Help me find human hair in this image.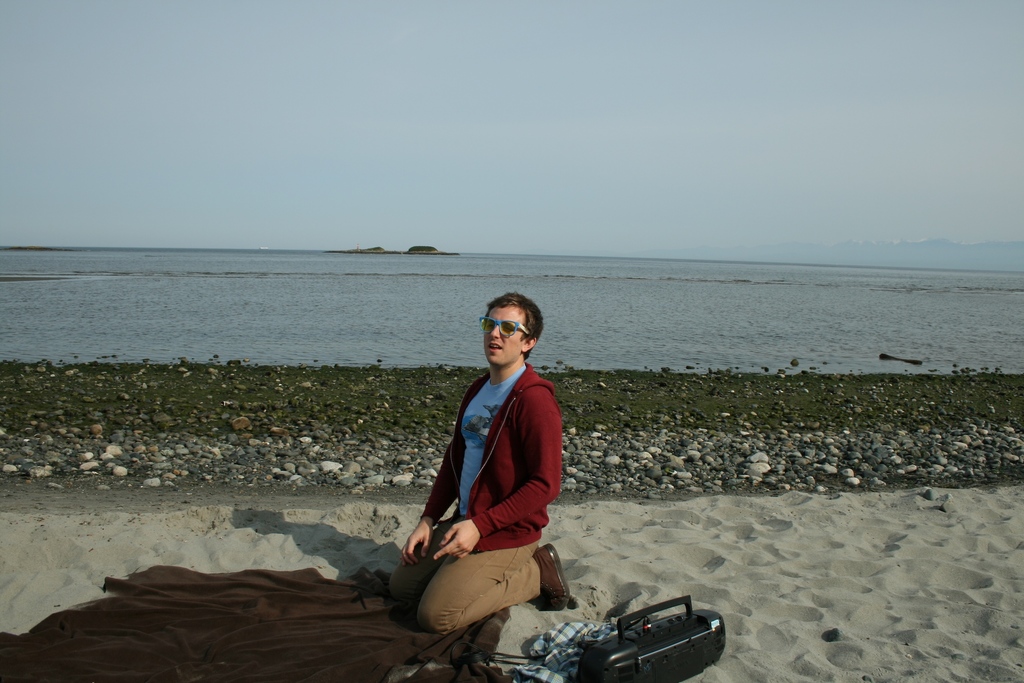
Found it: select_region(483, 288, 548, 338).
